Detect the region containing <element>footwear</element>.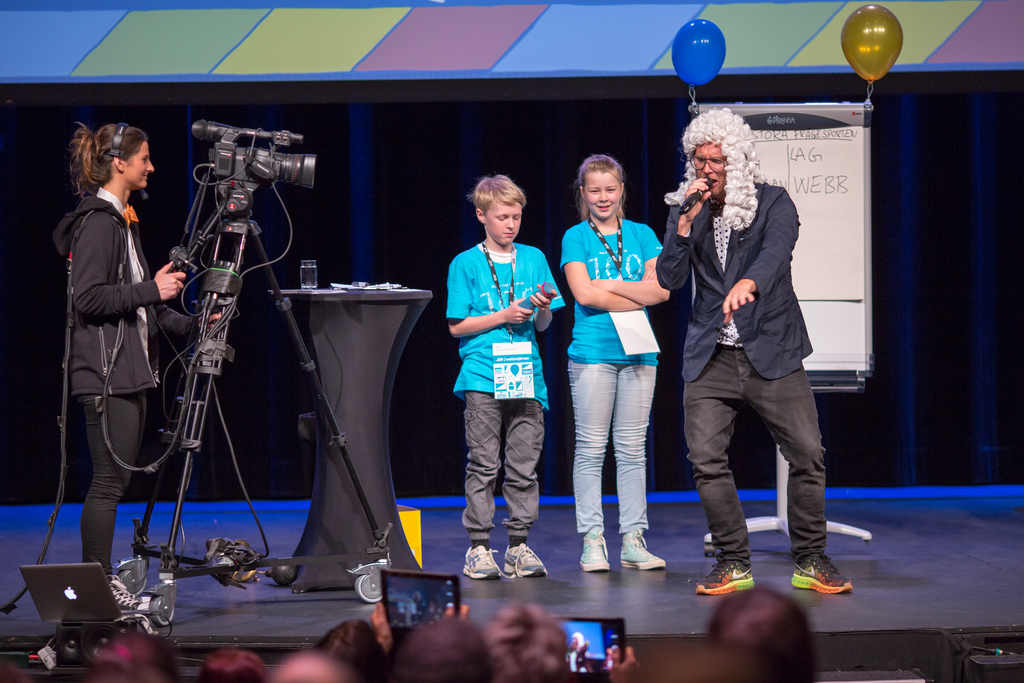
BBox(696, 553, 755, 597).
